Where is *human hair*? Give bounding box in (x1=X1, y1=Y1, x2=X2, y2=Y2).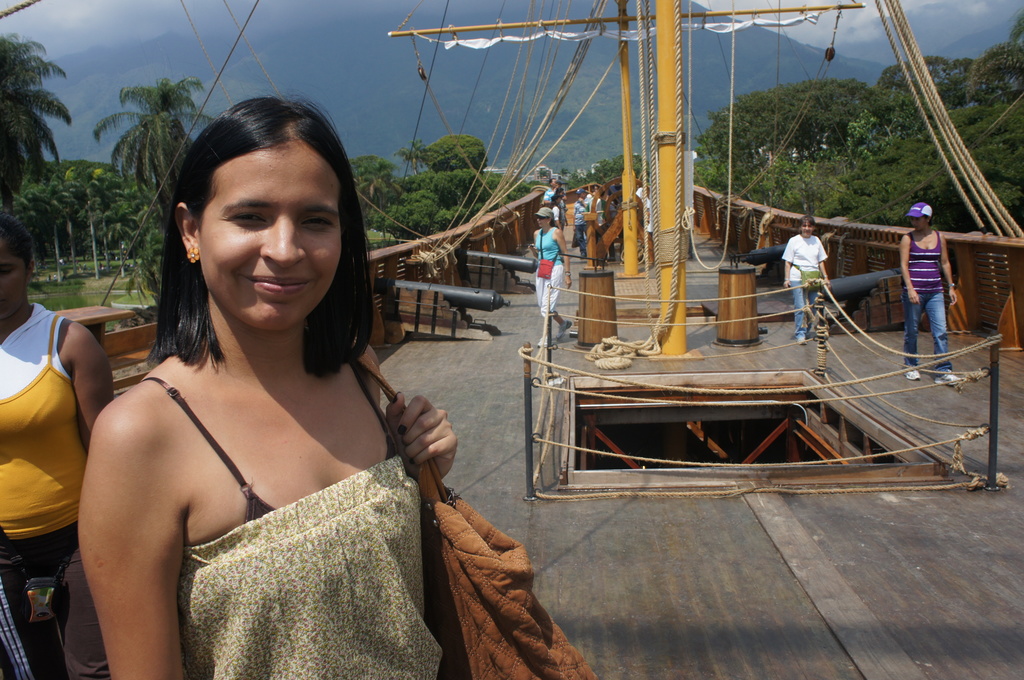
(x1=799, y1=213, x2=813, y2=223).
